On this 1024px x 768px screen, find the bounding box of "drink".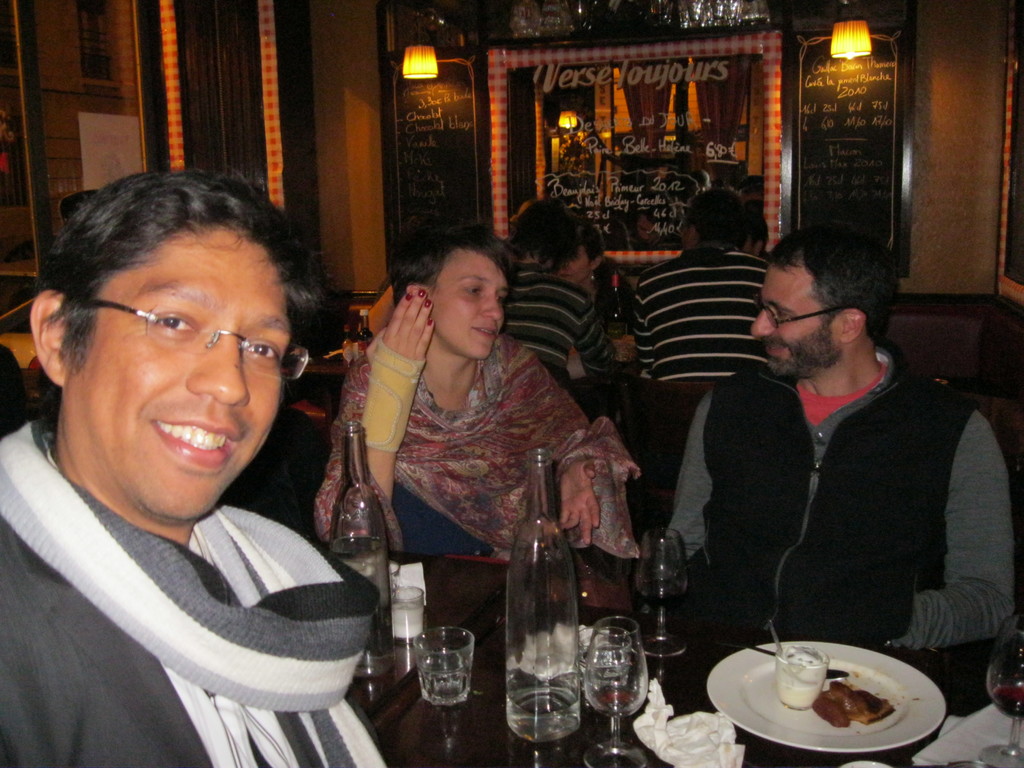
Bounding box: [986, 675, 1022, 724].
